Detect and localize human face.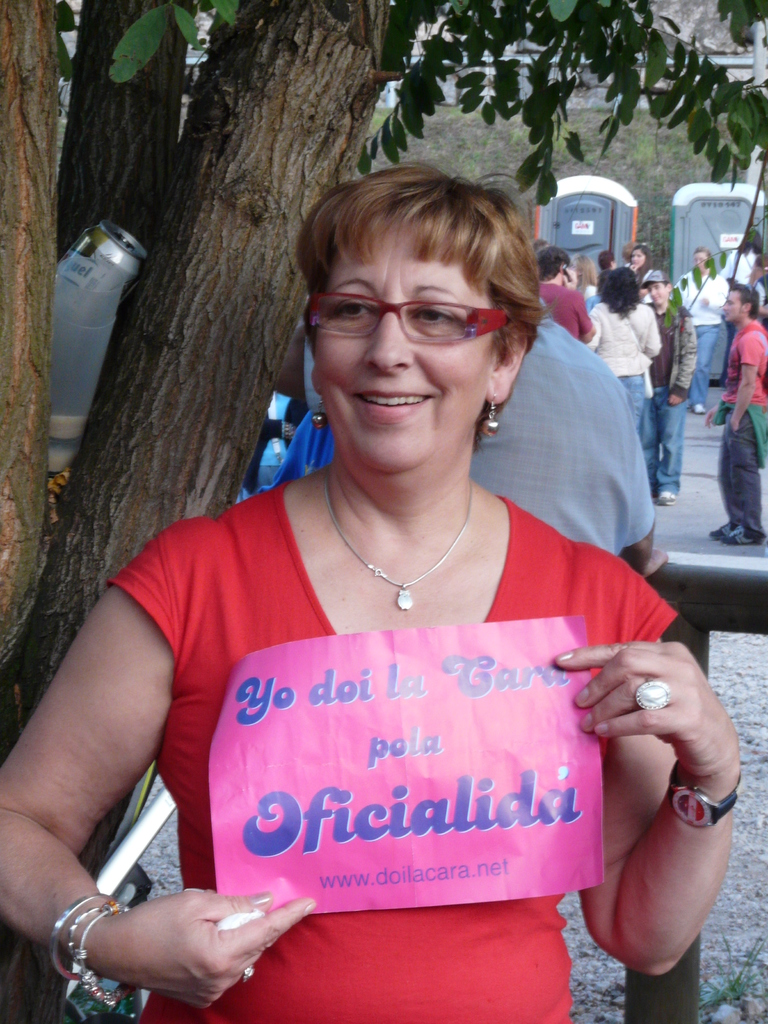
Localized at bbox(724, 291, 742, 323).
